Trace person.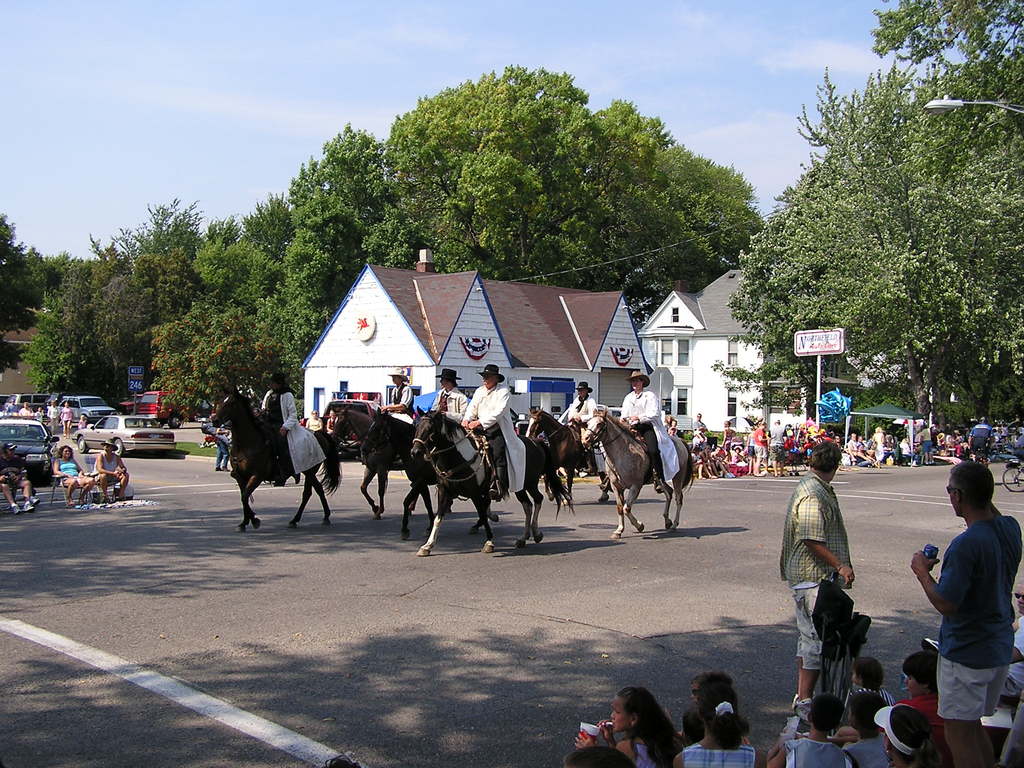
Traced to left=92, top=437, right=134, bottom=504.
